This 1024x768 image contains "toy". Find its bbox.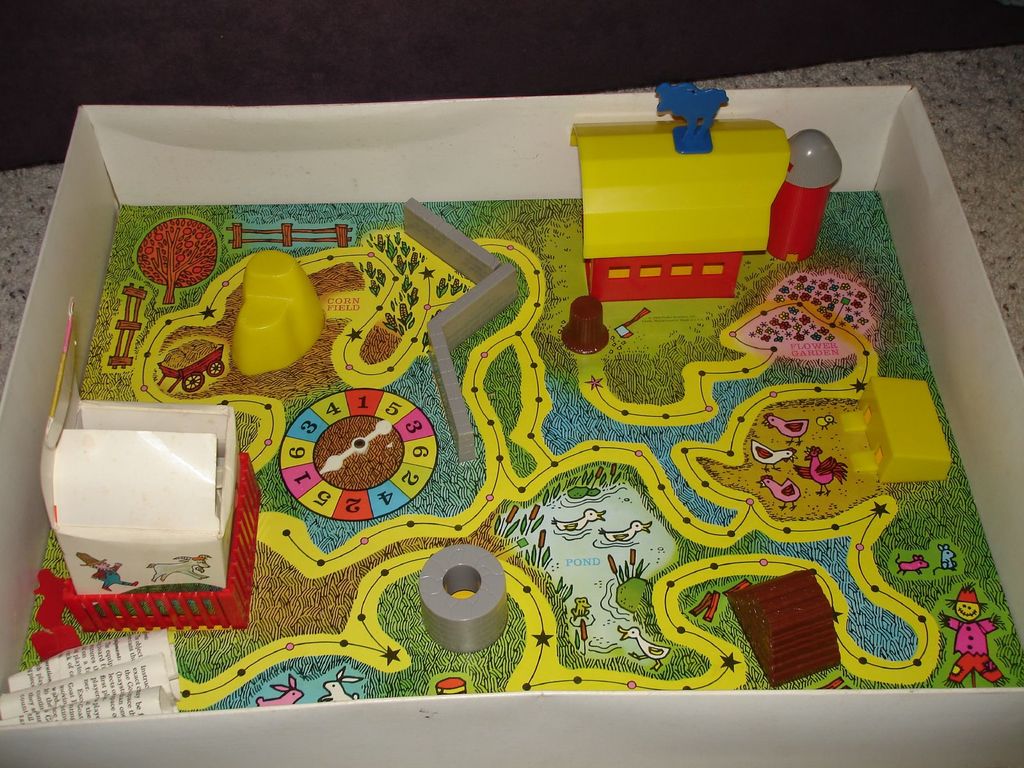
{"x1": 565, "y1": 80, "x2": 792, "y2": 303}.
